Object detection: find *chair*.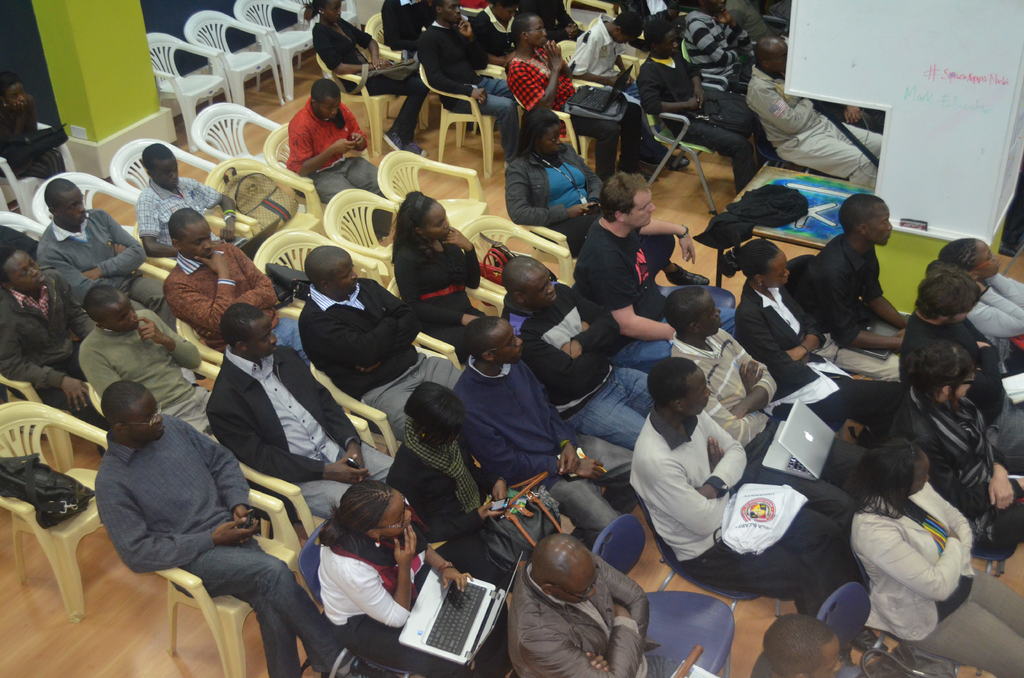
<box>554,39,639,152</box>.
